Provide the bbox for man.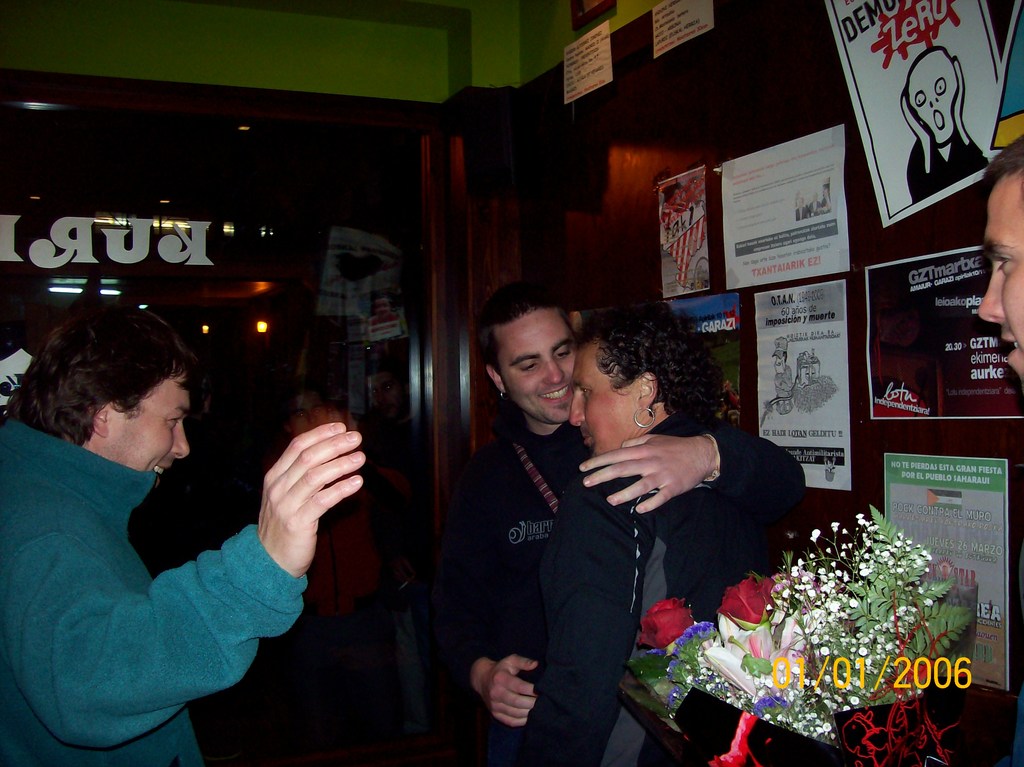
box=[0, 303, 408, 766].
